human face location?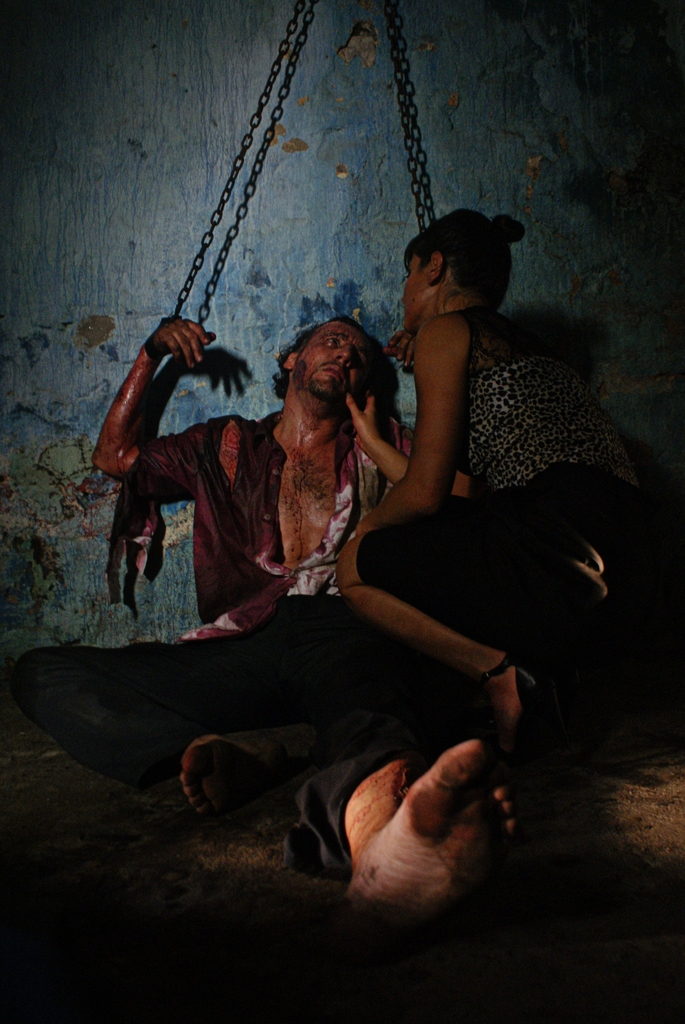
(x1=294, y1=320, x2=371, y2=403)
